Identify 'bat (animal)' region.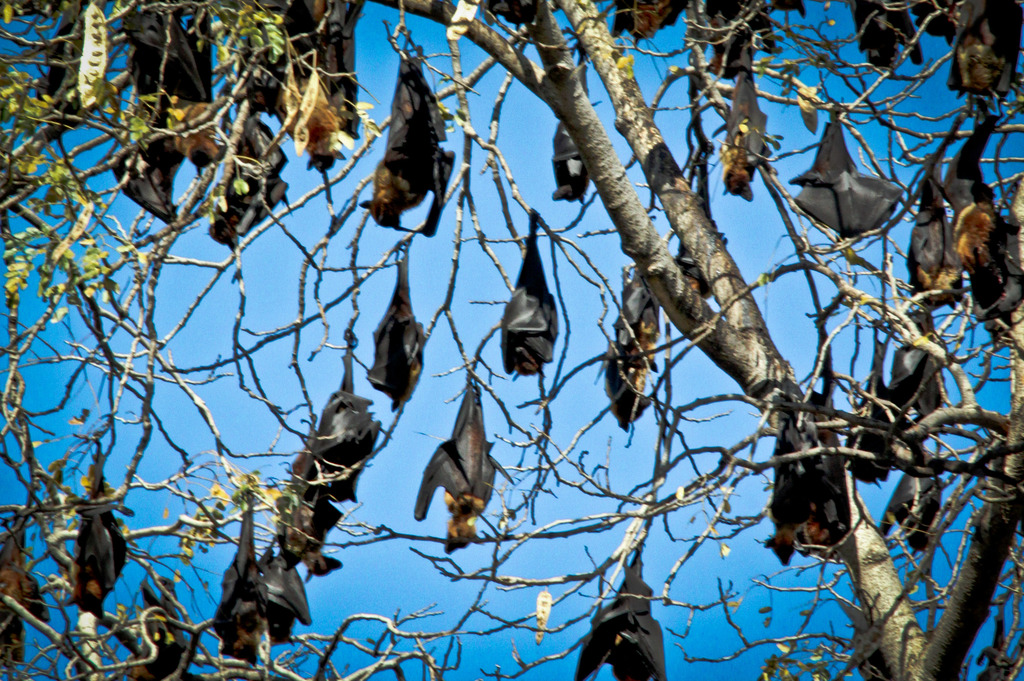
Region: pyautogui.locateOnScreen(322, 0, 374, 144).
